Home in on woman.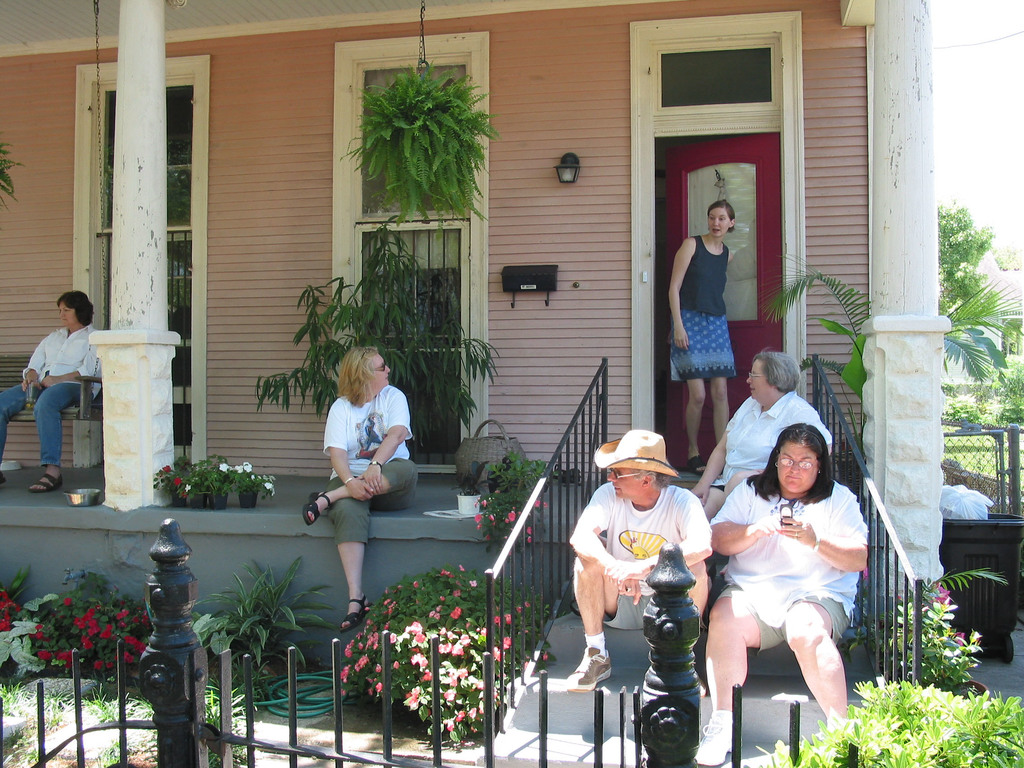
Homed in at BBox(690, 349, 833, 517).
